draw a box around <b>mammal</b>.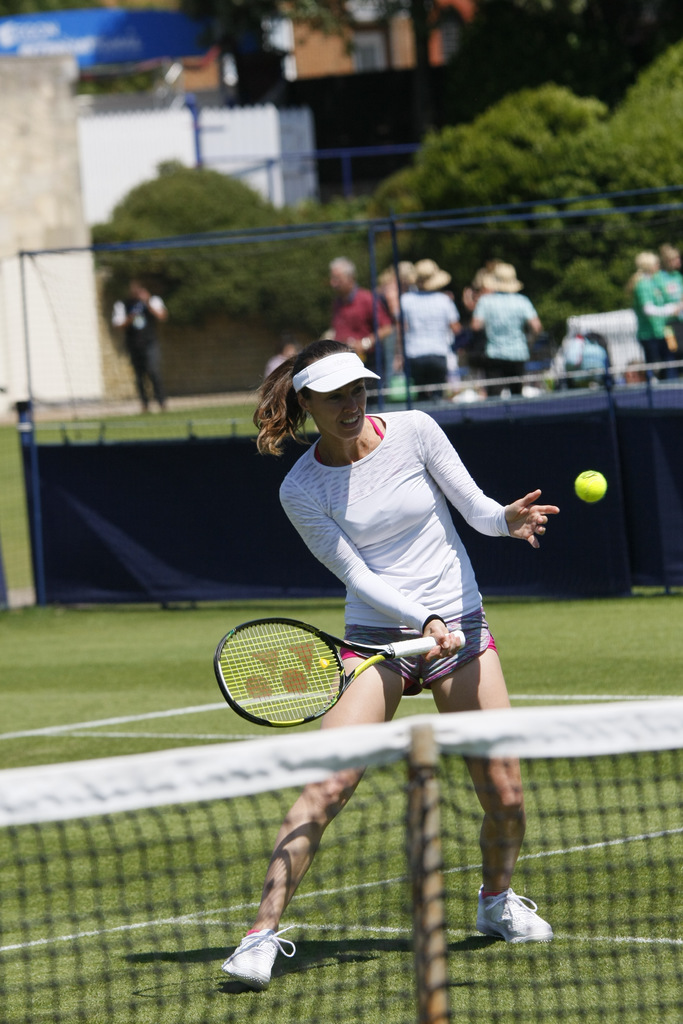
x1=201, y1=332, x2=617, y2=948.
